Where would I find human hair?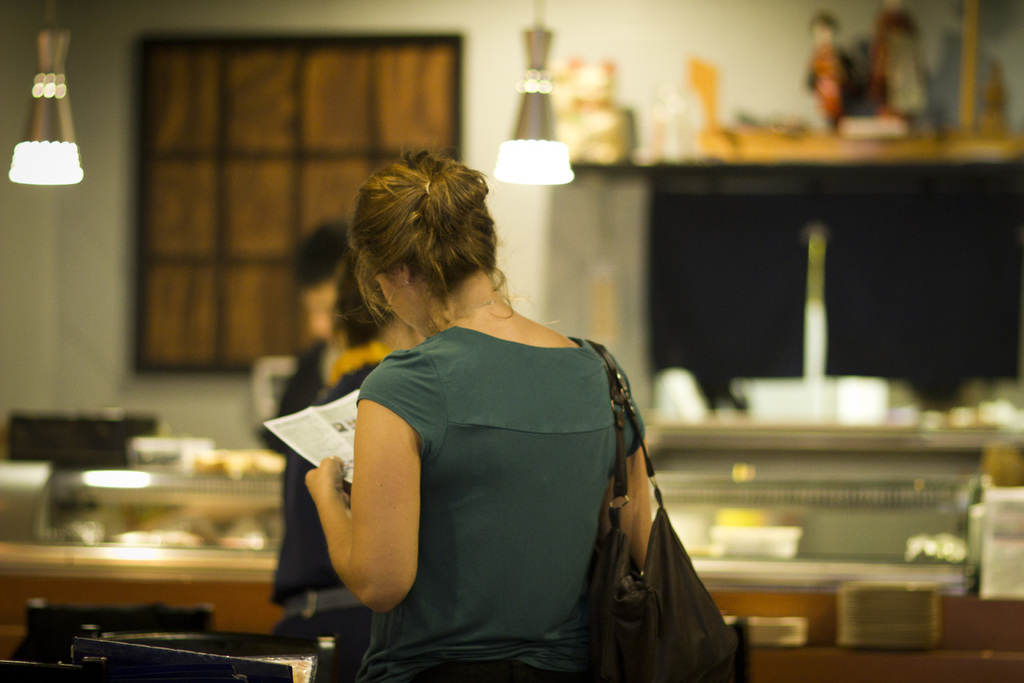
At crop(346, 148, 514, 333).
